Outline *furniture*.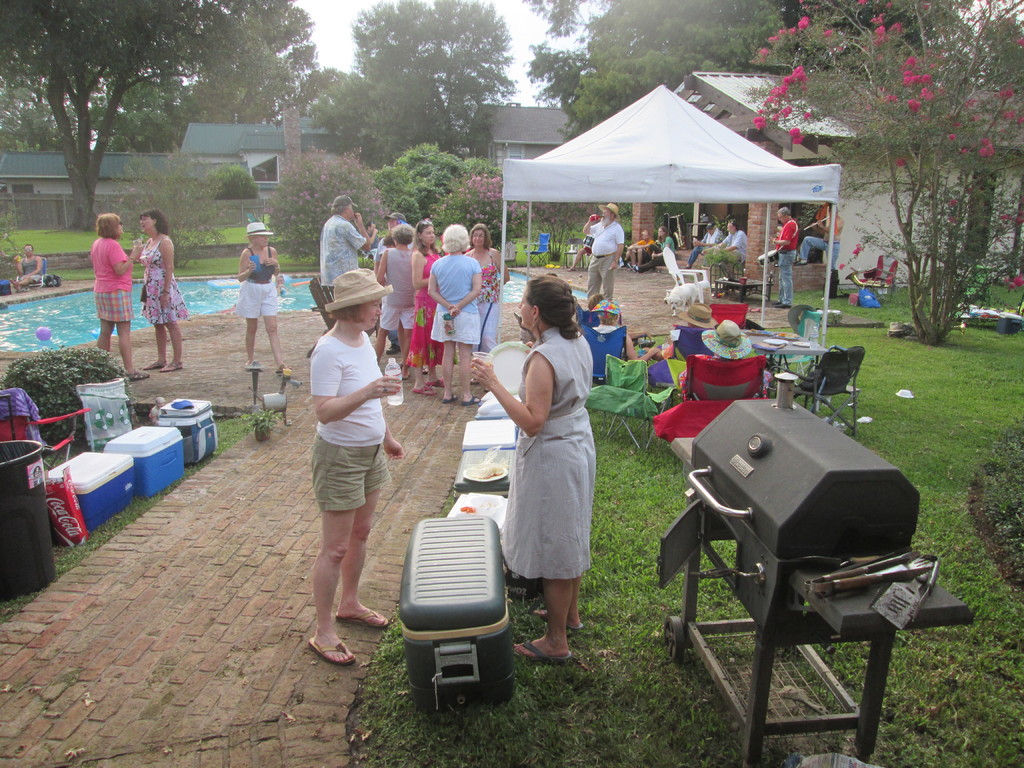
Outline: {"x1": 739, "y1": 330, "x2": 824, "y2": 397}.
